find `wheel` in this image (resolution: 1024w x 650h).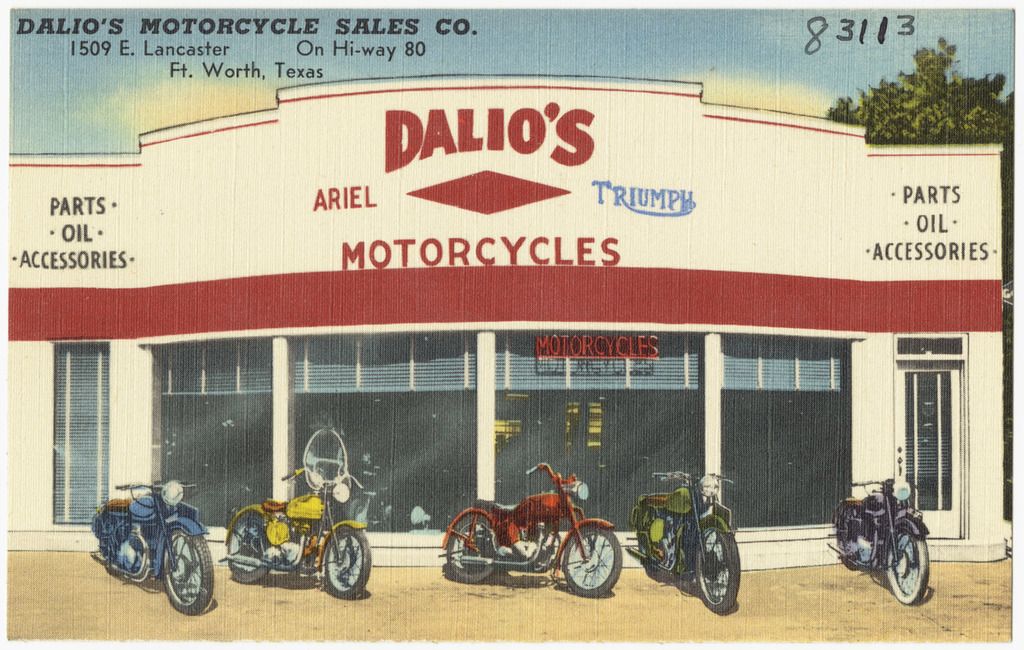
(451, 513, 494, 580).
